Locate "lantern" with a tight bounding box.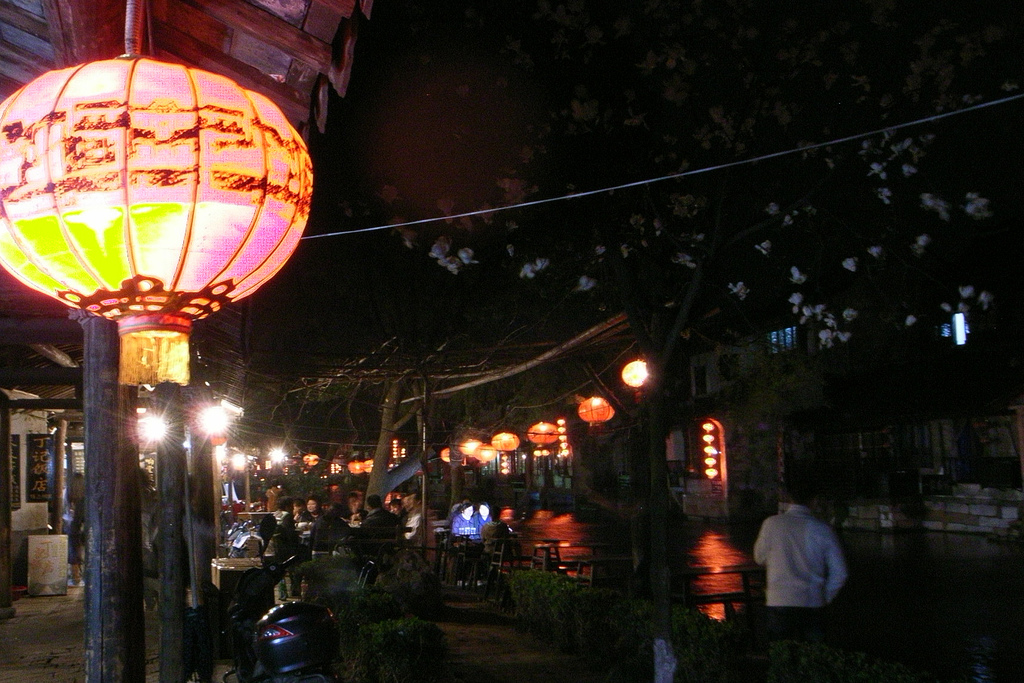
(x1=10, y1=62, x2=307, y2=355).
